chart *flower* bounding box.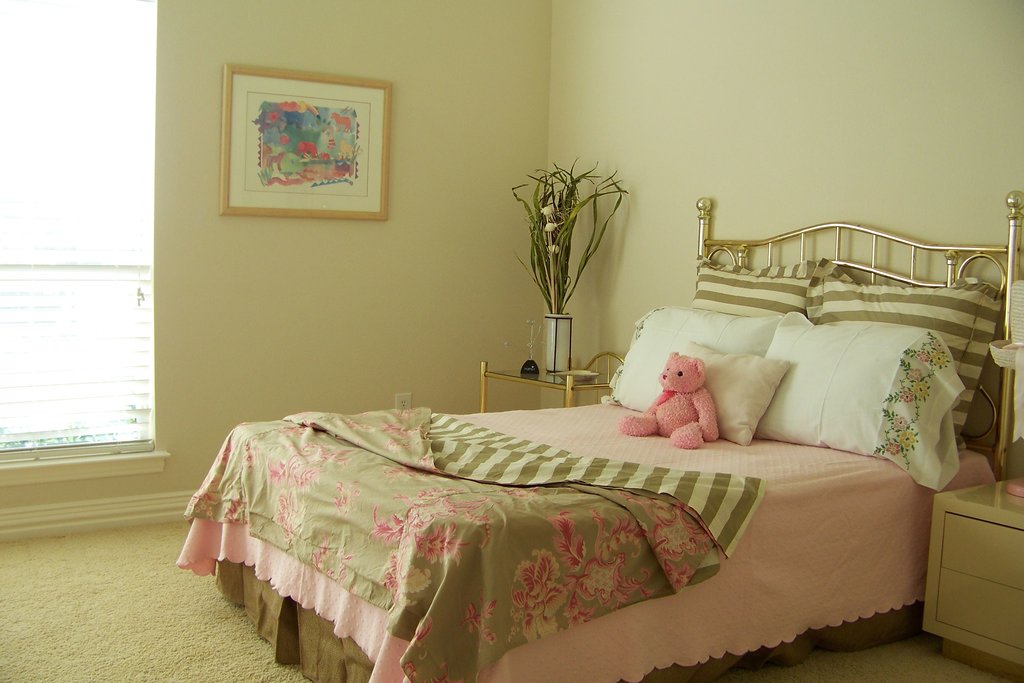
Charted: <region>911, 381, 927, 399</region>.
